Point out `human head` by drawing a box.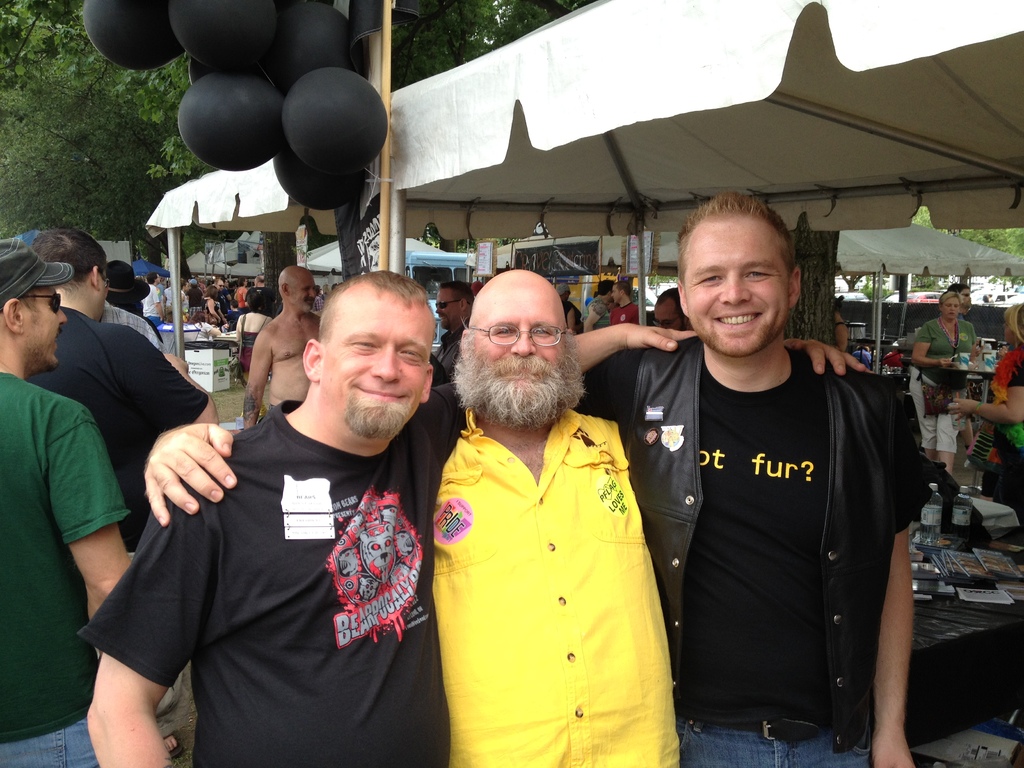
rect(435, 280, 473, 333).
